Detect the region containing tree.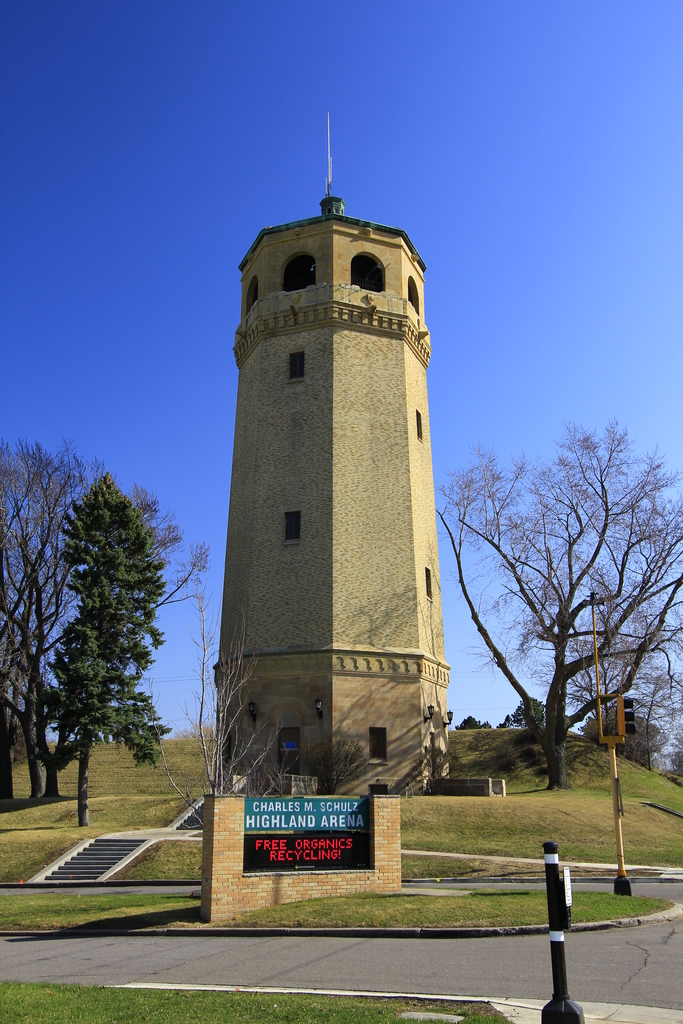
<region>429, 414, 682, 796</region>.
